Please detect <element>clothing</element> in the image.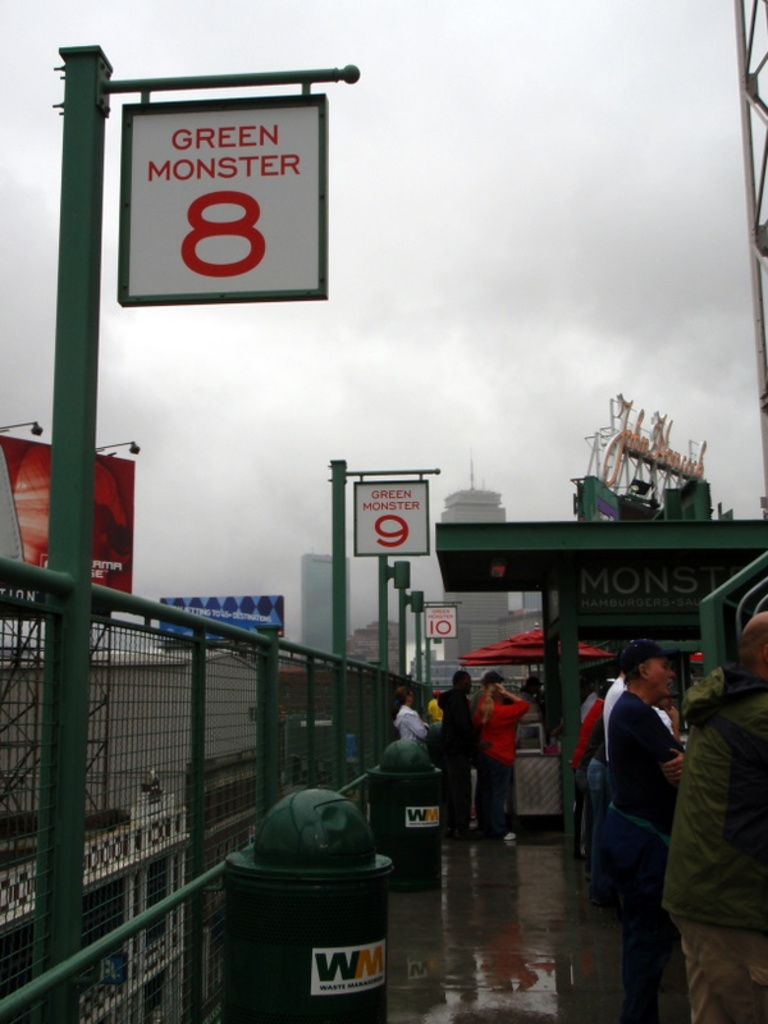
x1=429 y1=701 x2=439 y2=742.
